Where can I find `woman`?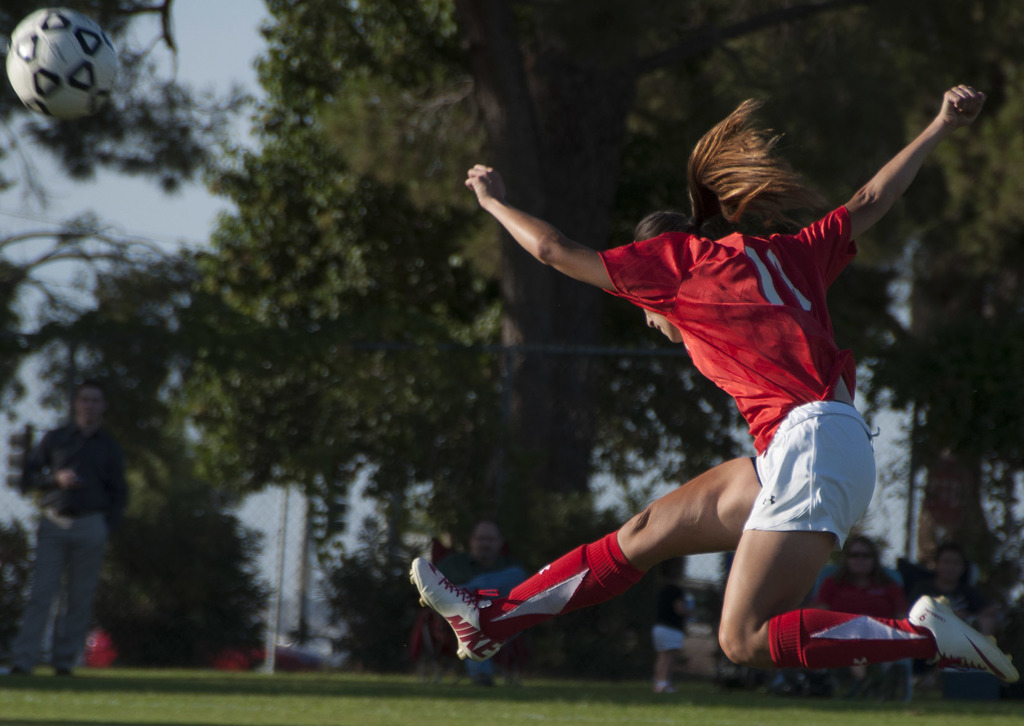
You can find it at detection(817, 533, 910, 685).
